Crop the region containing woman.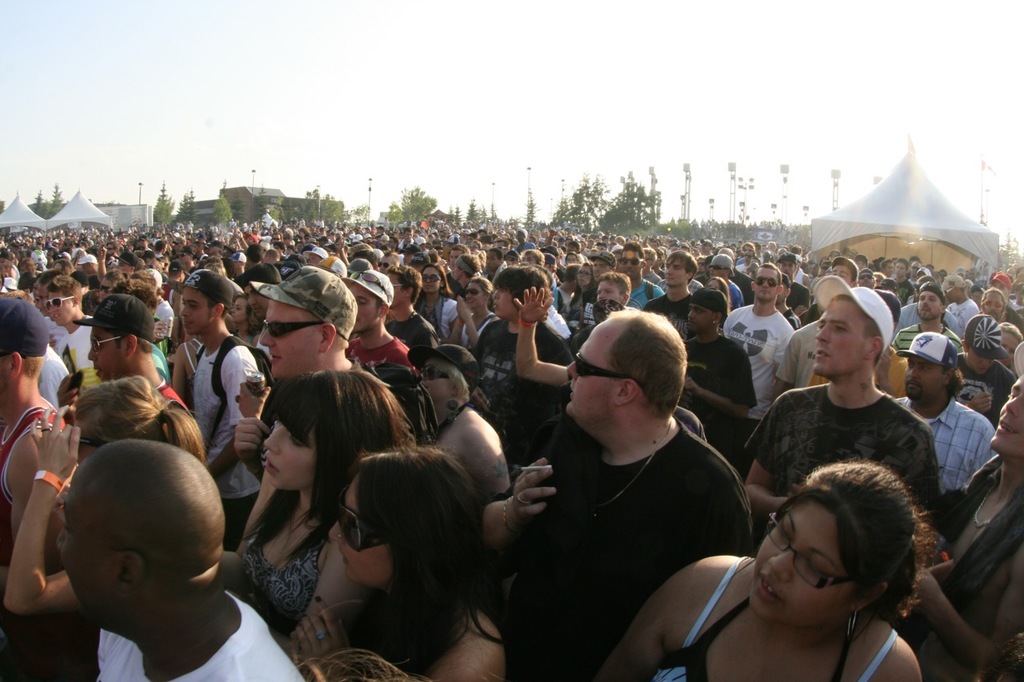
Crop region: {"left": 101, "top": 272, "right": 122, "bottom": 298}.
